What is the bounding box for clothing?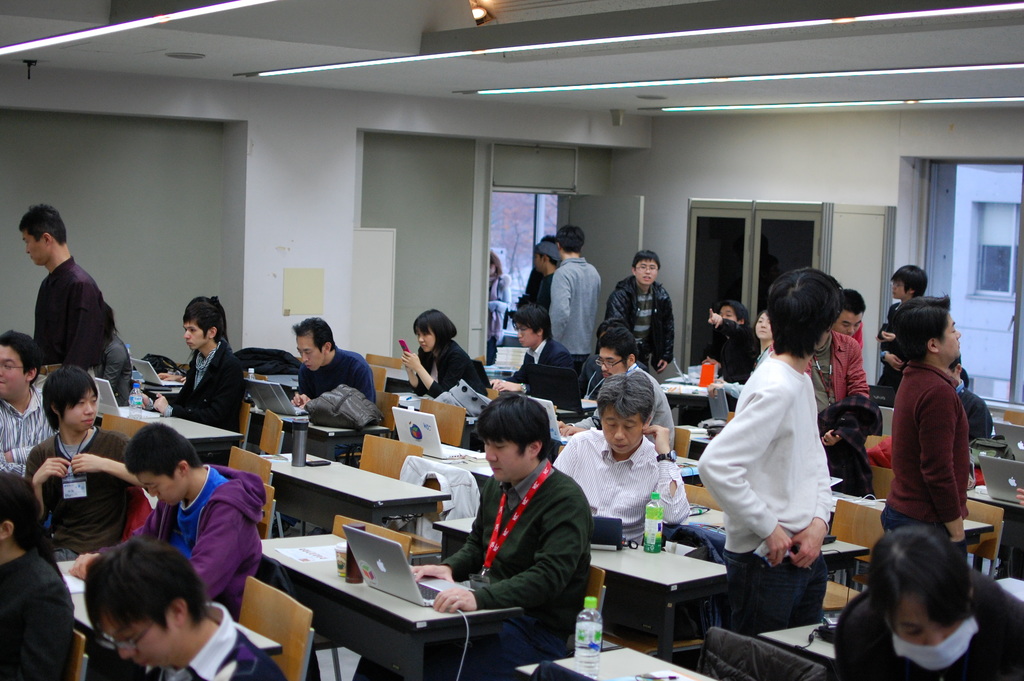
region(570, 360, 674, 457).
